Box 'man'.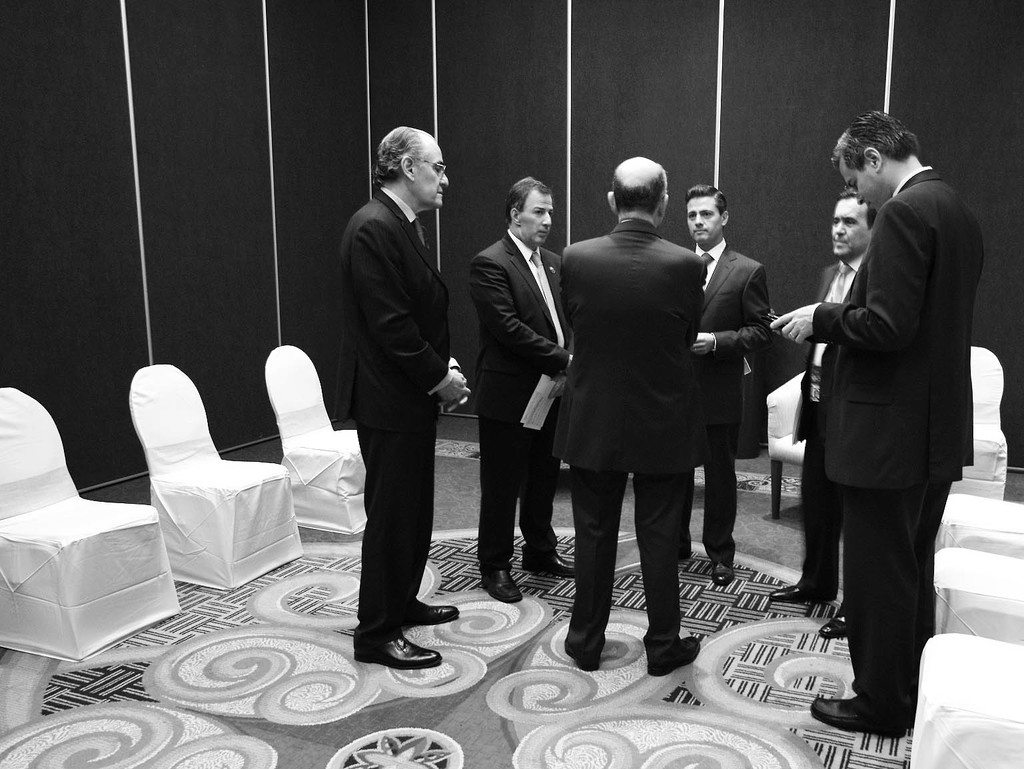
box(469, 173, 580, 607).
